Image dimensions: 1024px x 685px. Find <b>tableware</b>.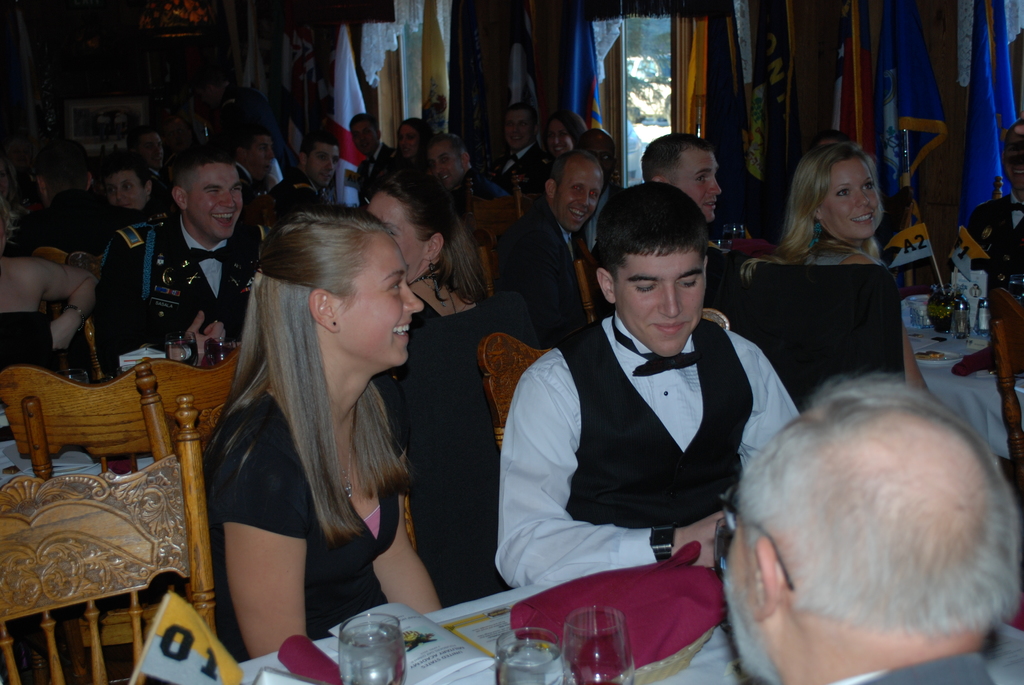
l=563, t=605, r=633, b=684.
